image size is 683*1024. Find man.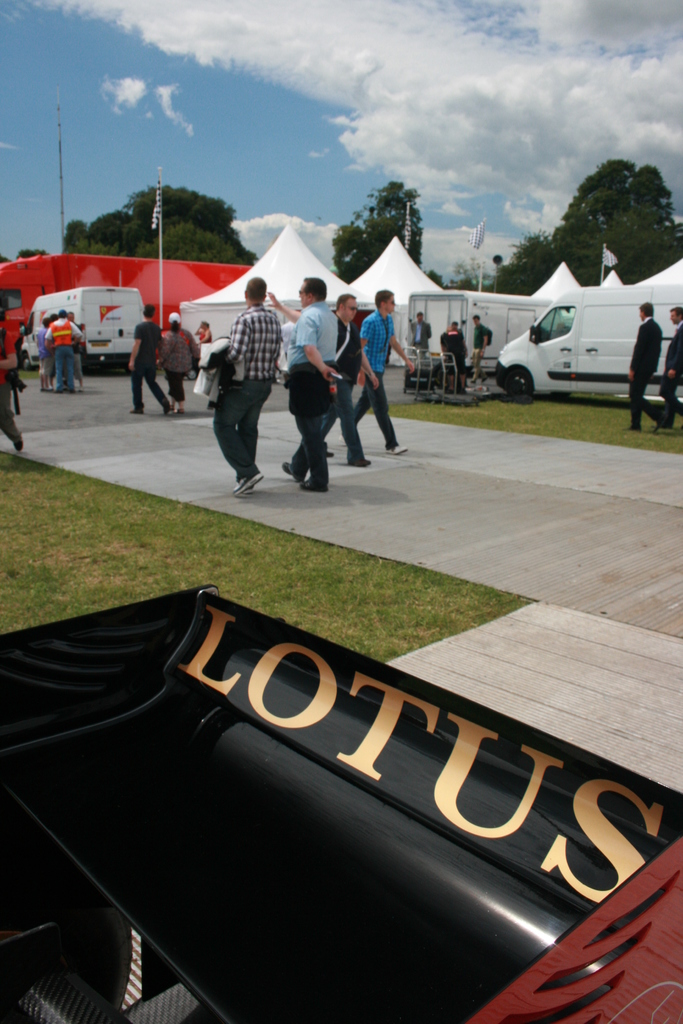
320/292/378/467.
